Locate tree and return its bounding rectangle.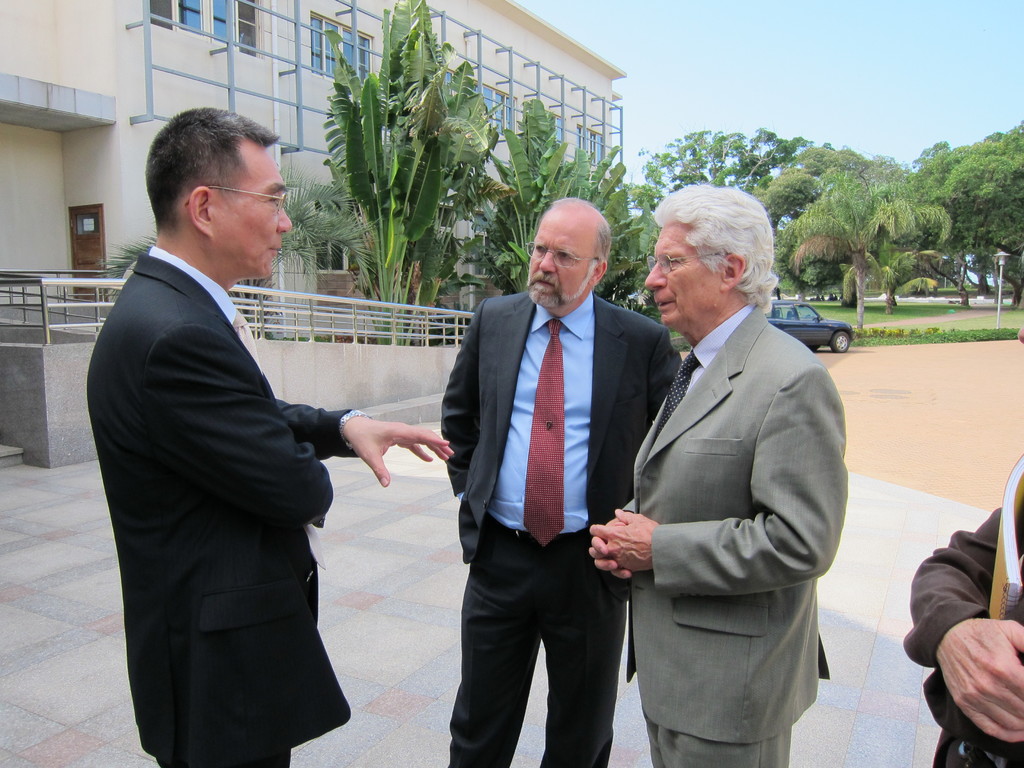
x1=634 y1=127 x2=838 y2=246.
